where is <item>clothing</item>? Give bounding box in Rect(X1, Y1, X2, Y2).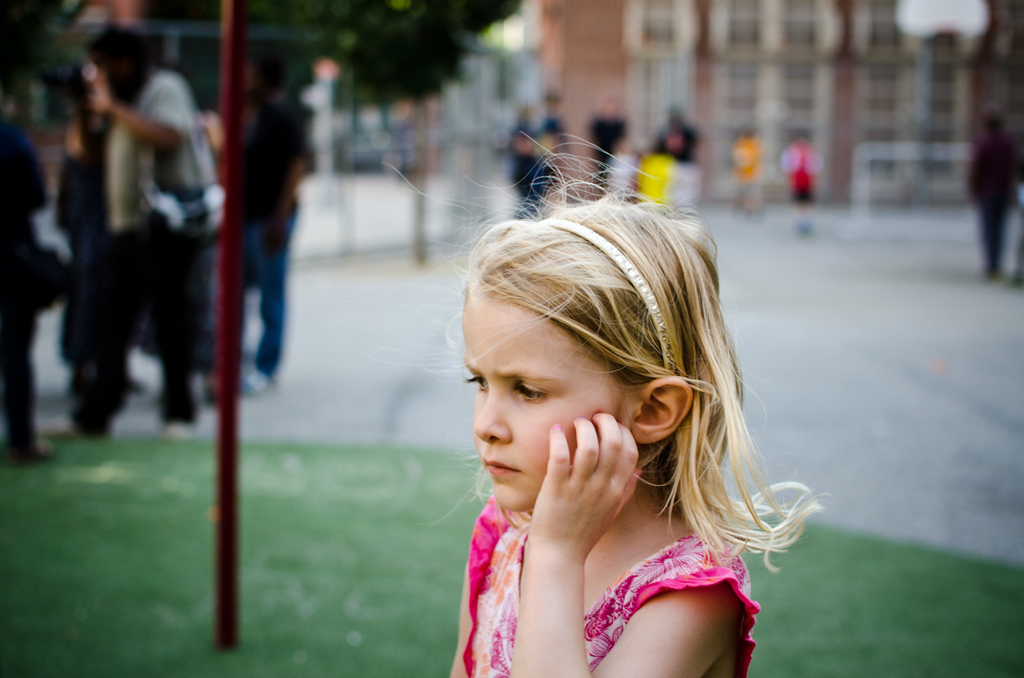
Rect(235, 94, 323, 370).
